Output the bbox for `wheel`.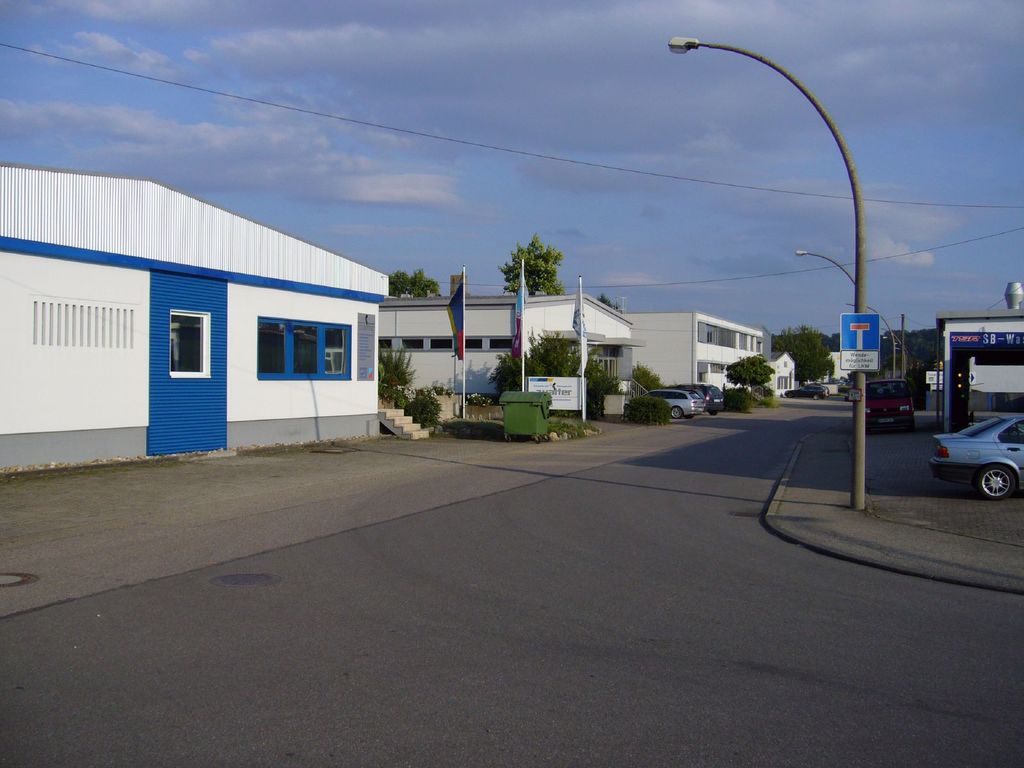
(x1=671, y1=406, x2=682, y2=418).
